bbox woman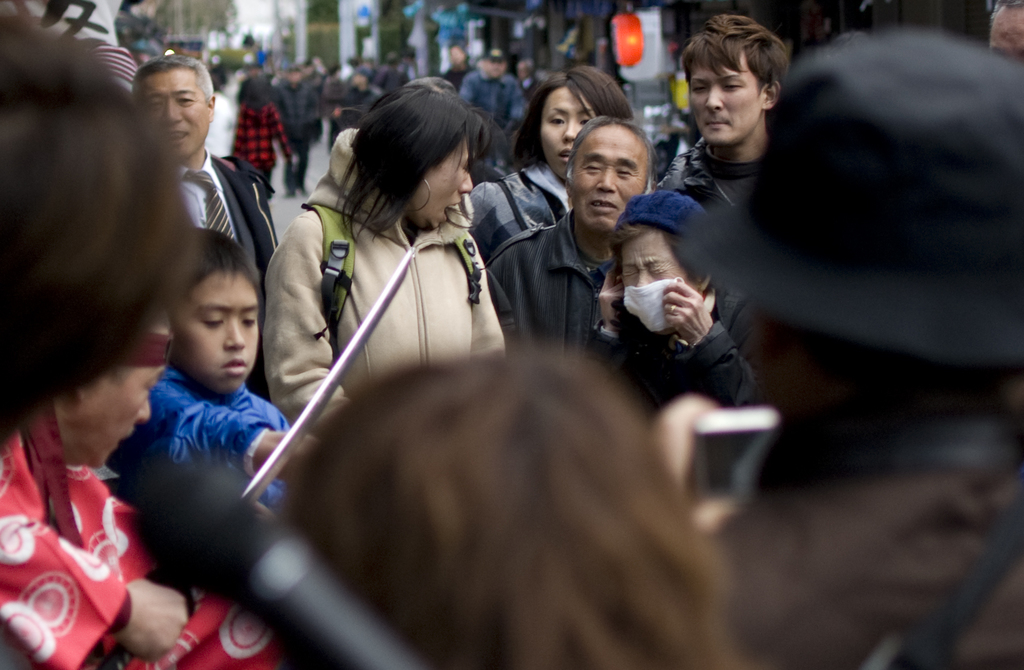
bbox=(224, 67, 298, 193)
